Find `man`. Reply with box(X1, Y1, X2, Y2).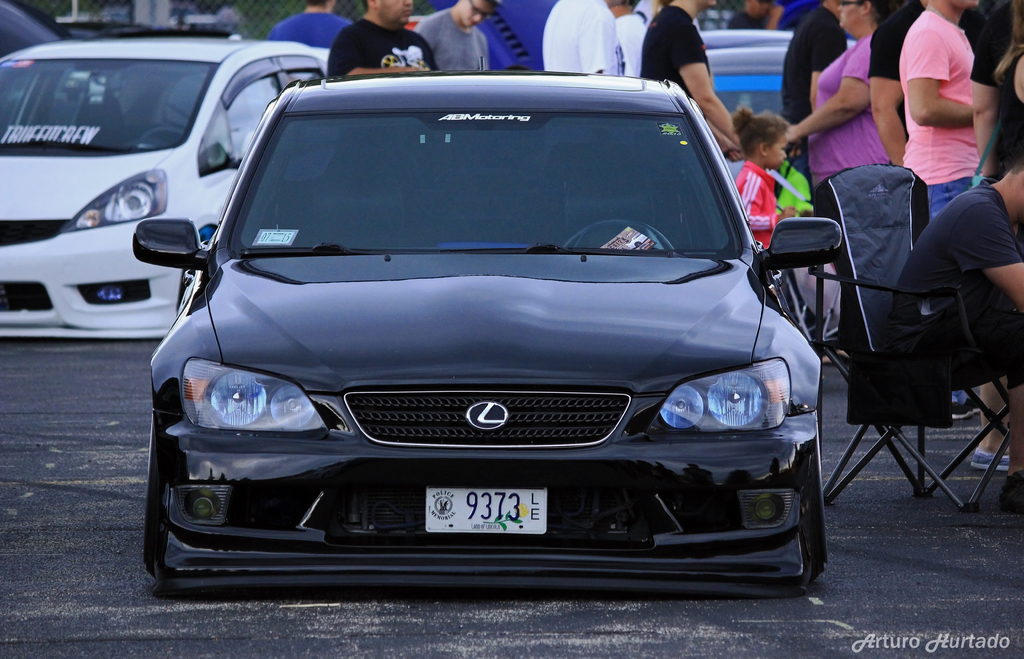
box(892, 157, 1023, 512).
